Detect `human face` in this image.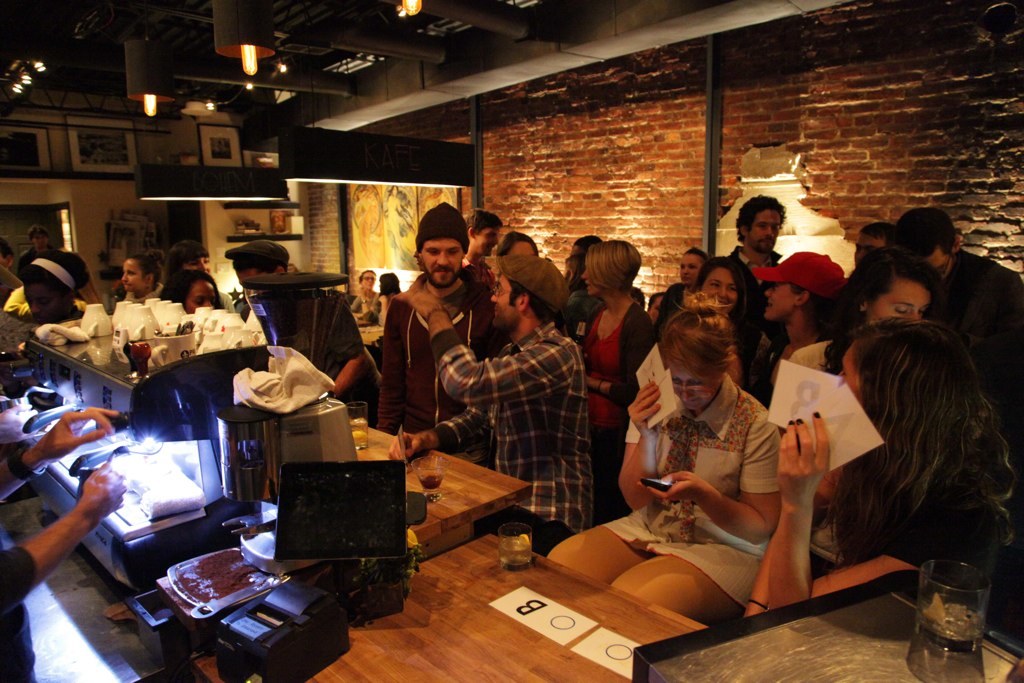
Detection: (left=121, top=259, right=150, bottom=290).
